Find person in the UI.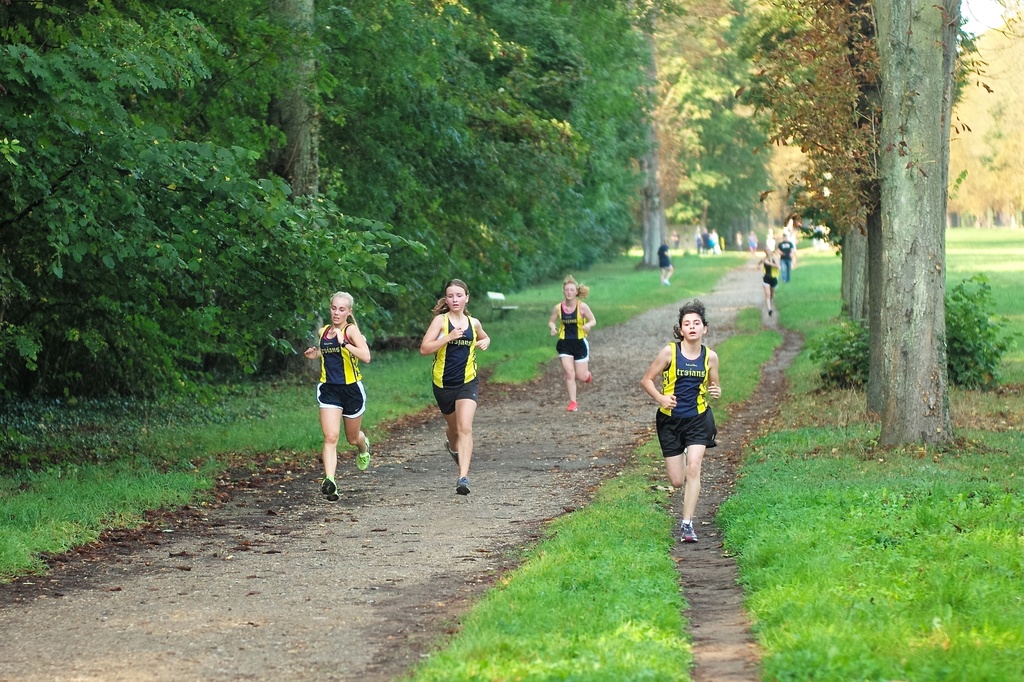
UI element at 640/297/724/544.
